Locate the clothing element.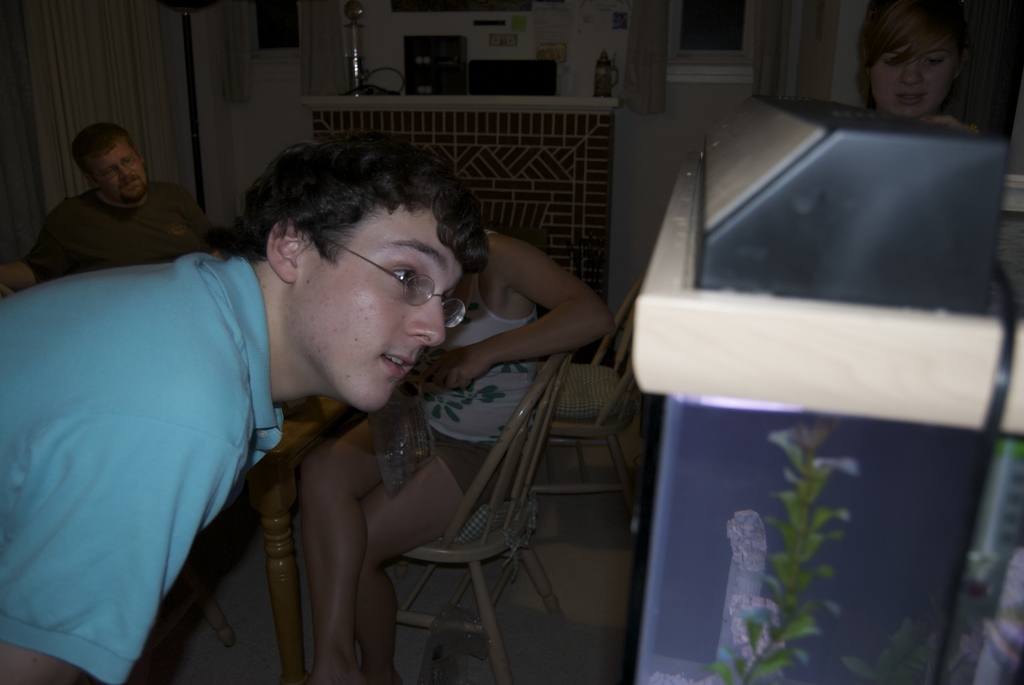
Element bbox: <bbox>31, 179, 211, 281</bbox>.
